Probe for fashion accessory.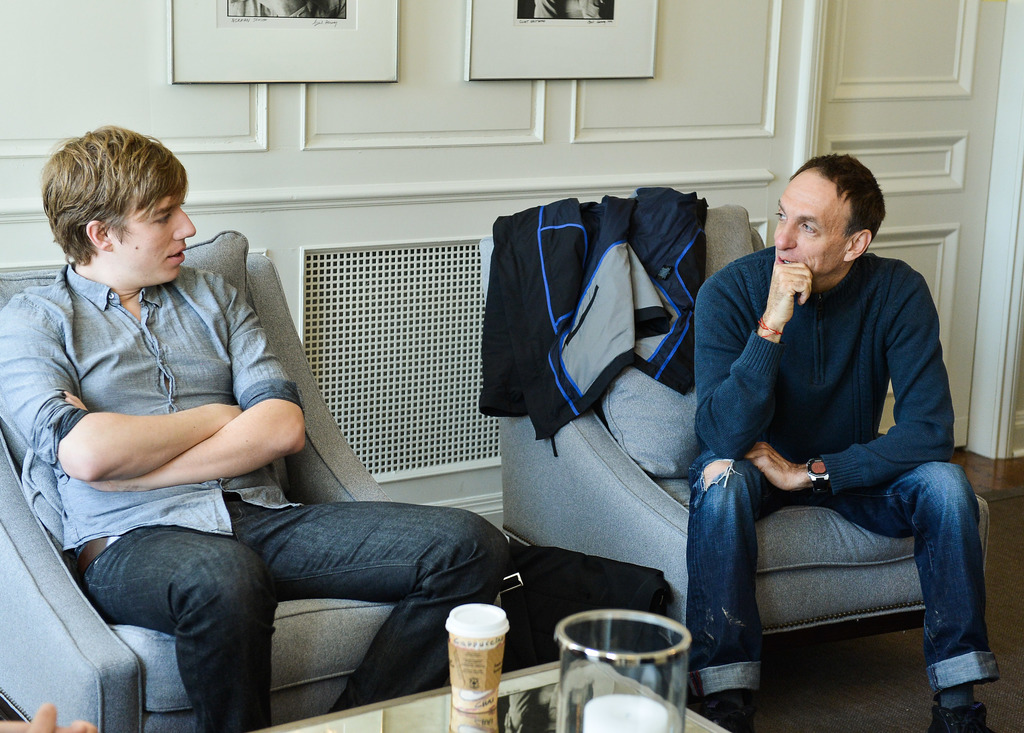
Probe result: pyautogui.locateOnScreen(806, 460, 829, 499).
